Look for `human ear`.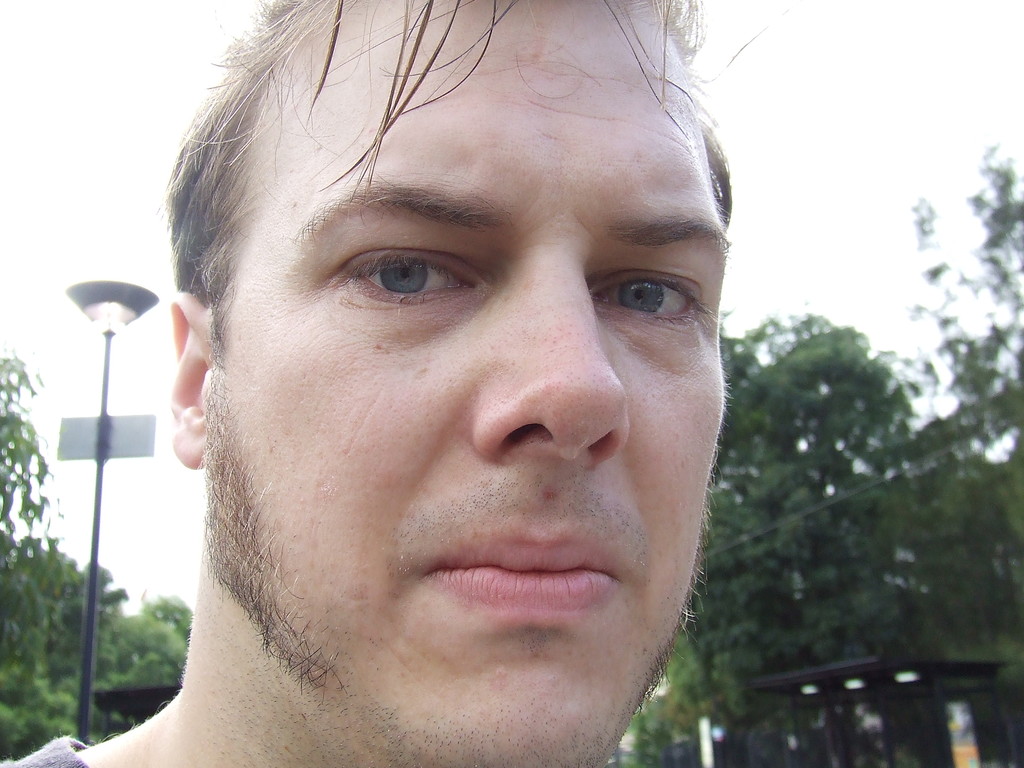
Found: box=[173, 288, 211, 467].
